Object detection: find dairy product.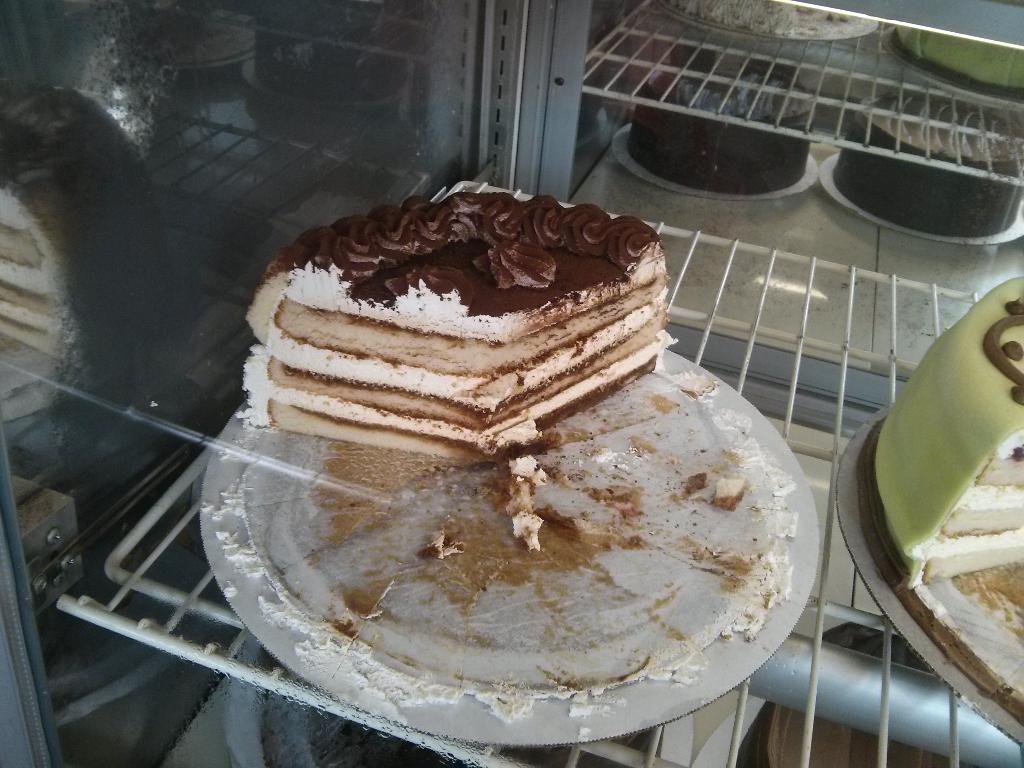
(862, 273, 1023, 584).
